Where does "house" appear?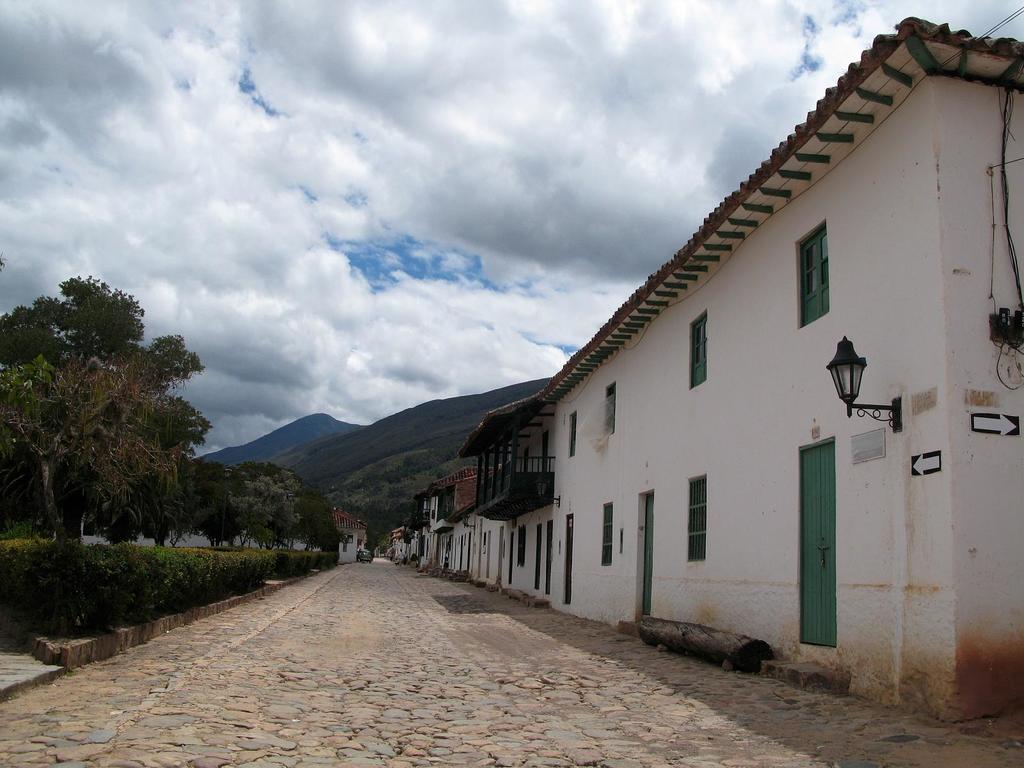
Appears at select_region(452, 16, 1023, 729).
